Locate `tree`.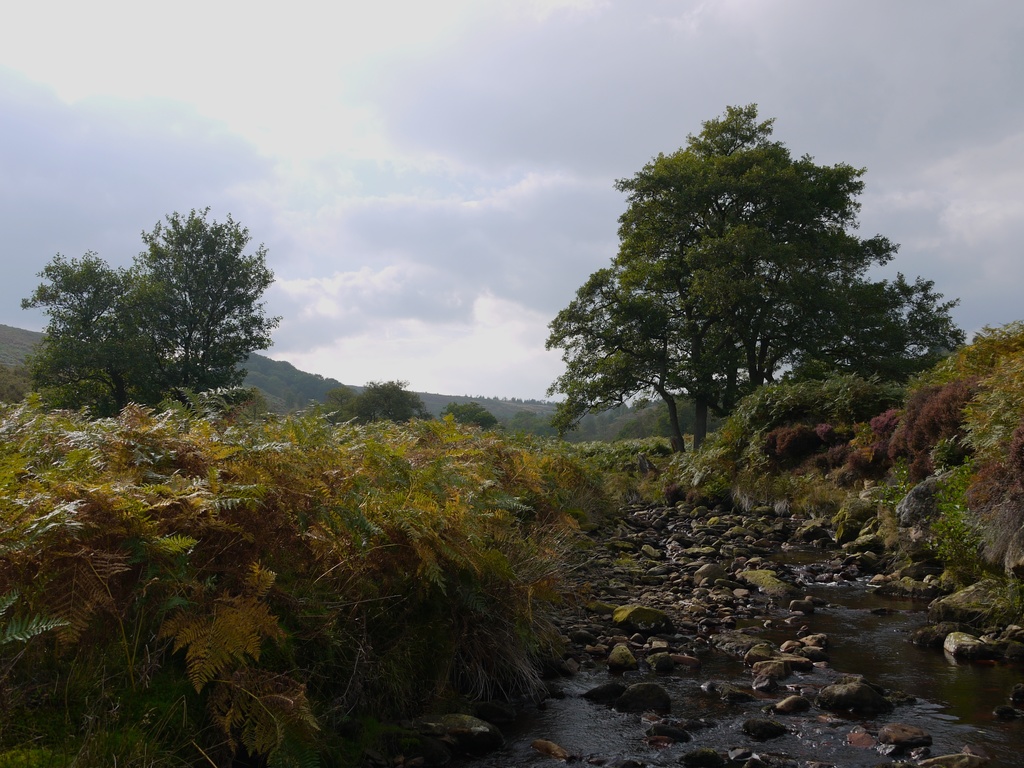
Bounding box: x1=326 y1=385 x2=353 y2=405.
